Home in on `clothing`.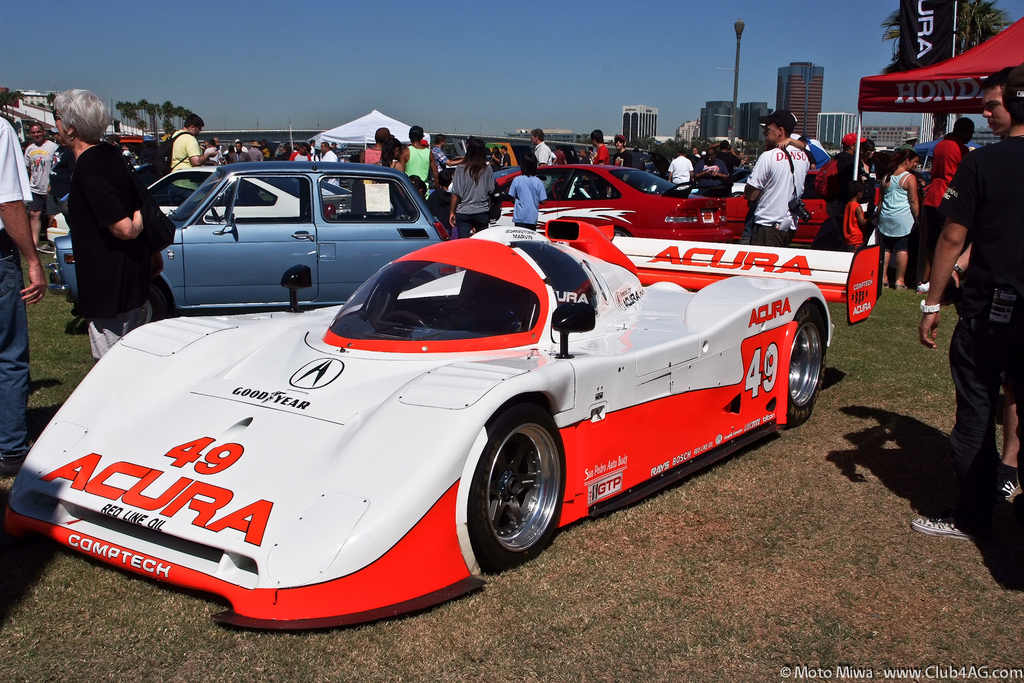
Homed in at x1=426, y1=189, x2=453, y2=231.
